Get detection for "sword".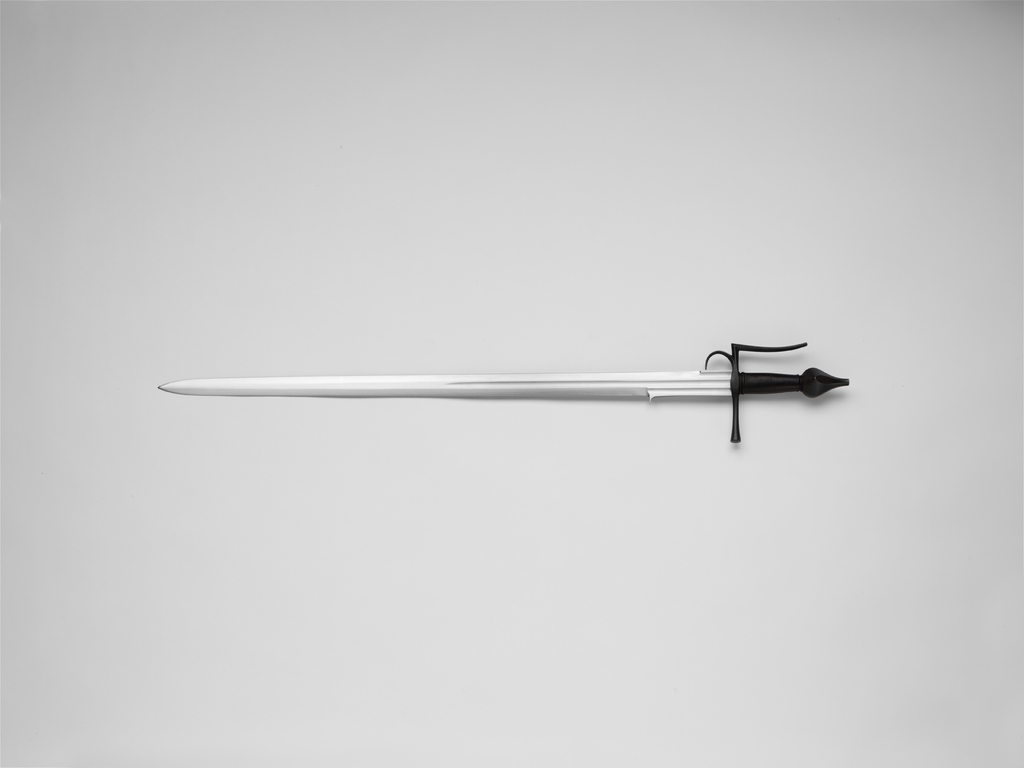
Detection: {"left": 157, "top": 342, "right": 849, "bottom": 440}.
